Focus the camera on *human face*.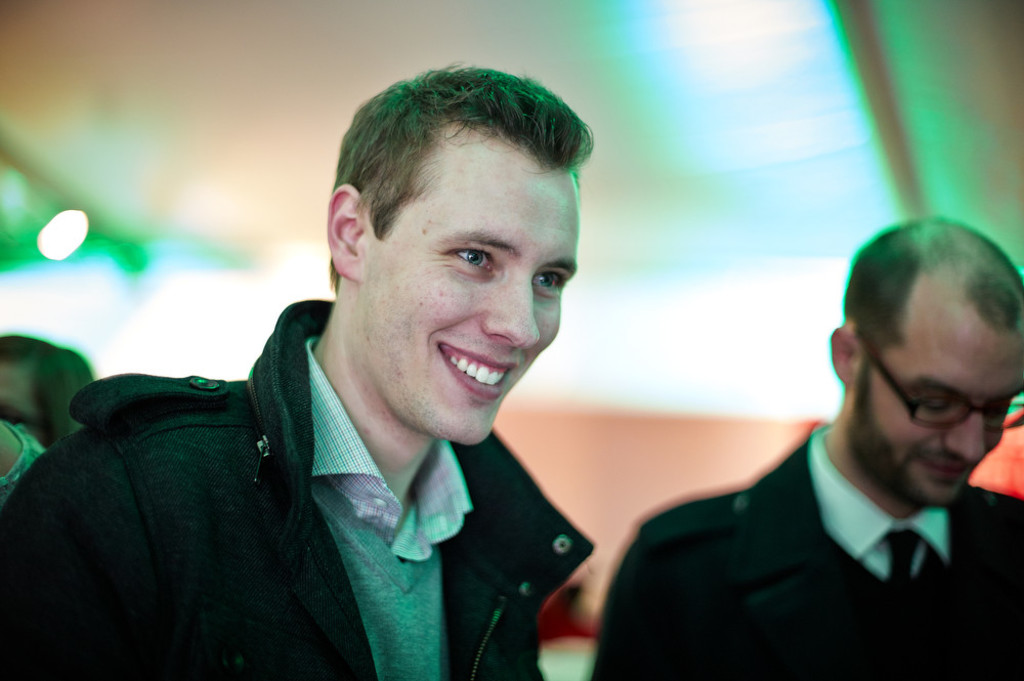
Focus region: box=[849, 329, 1023, 507].
